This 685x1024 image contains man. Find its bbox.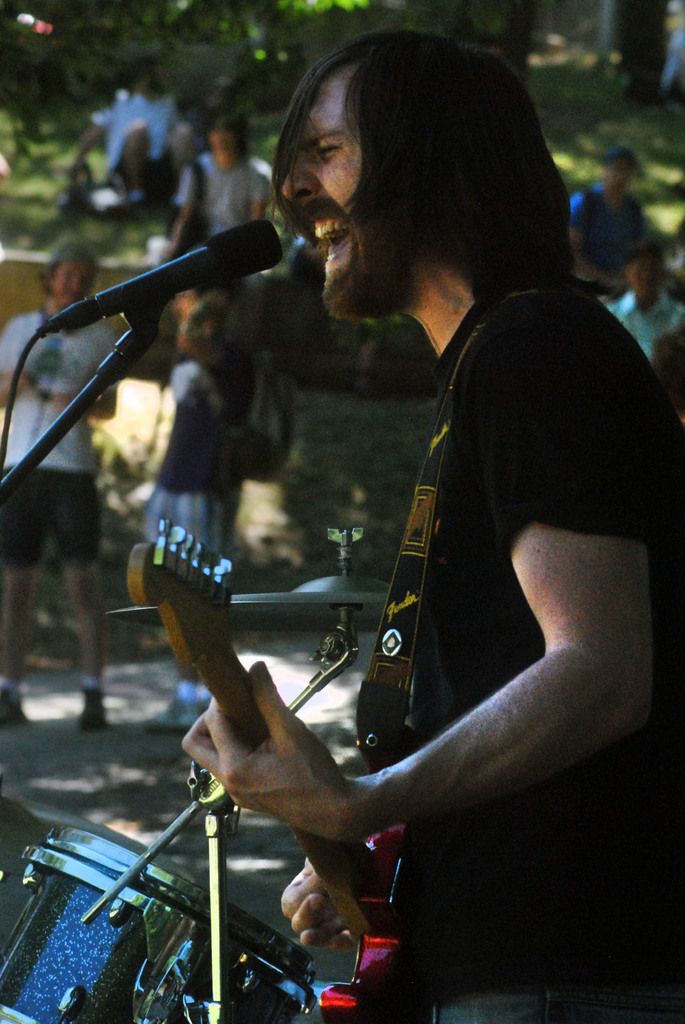
select_region(123, 68, 645, 983).
